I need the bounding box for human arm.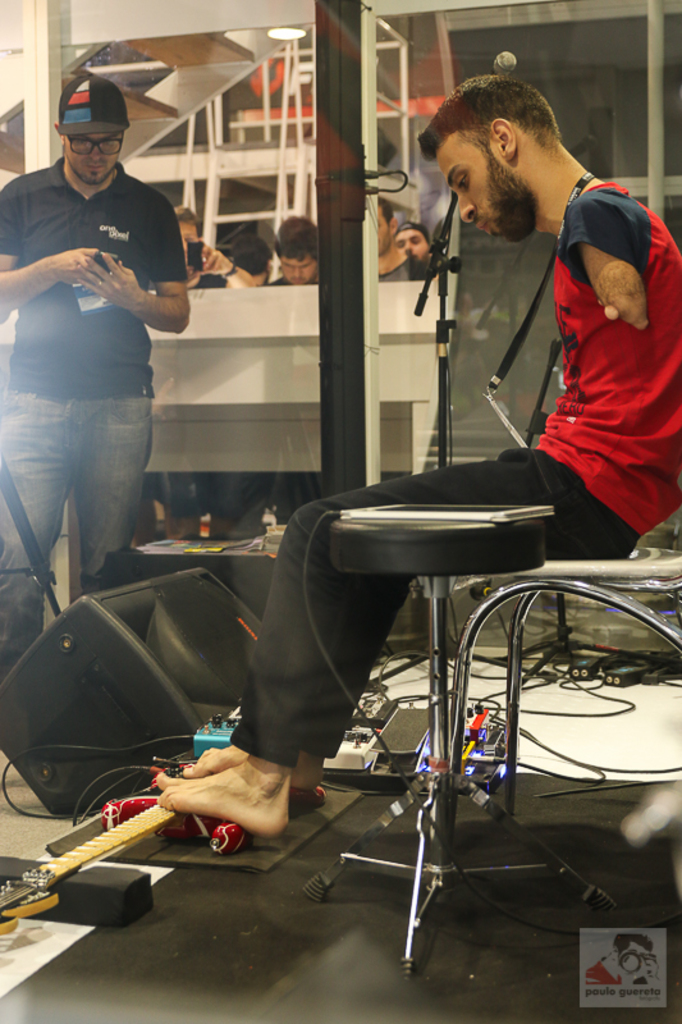
Here it is: x1=567, y1=189, x2=679, y2=351.
